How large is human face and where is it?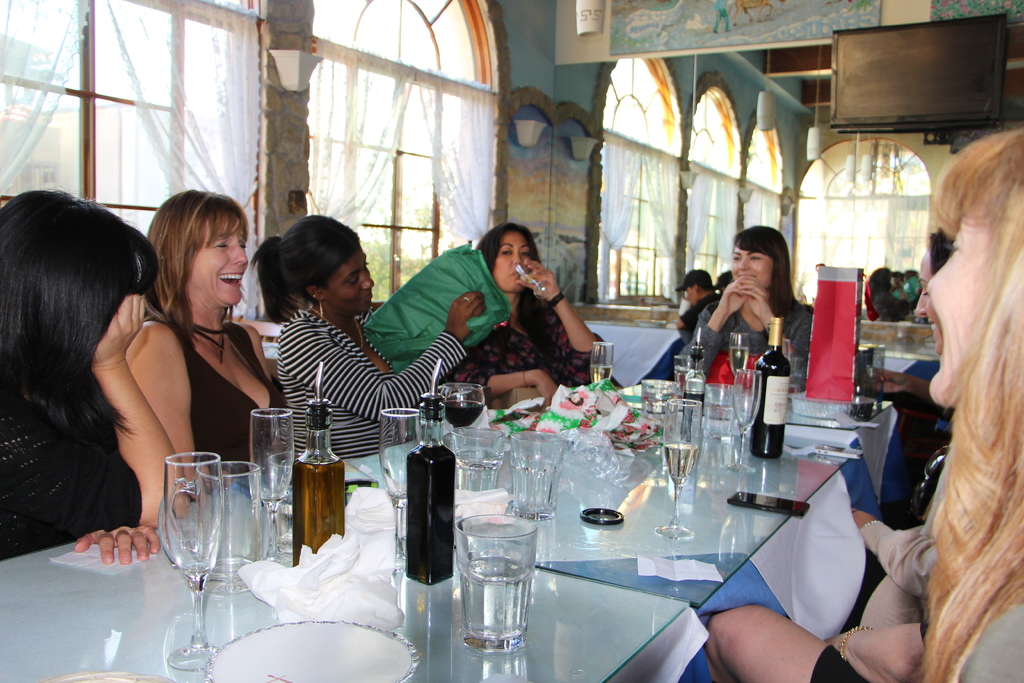
Bounding box: {"left": 328, "top": 243, "right": 374, "bottom": 316}.
